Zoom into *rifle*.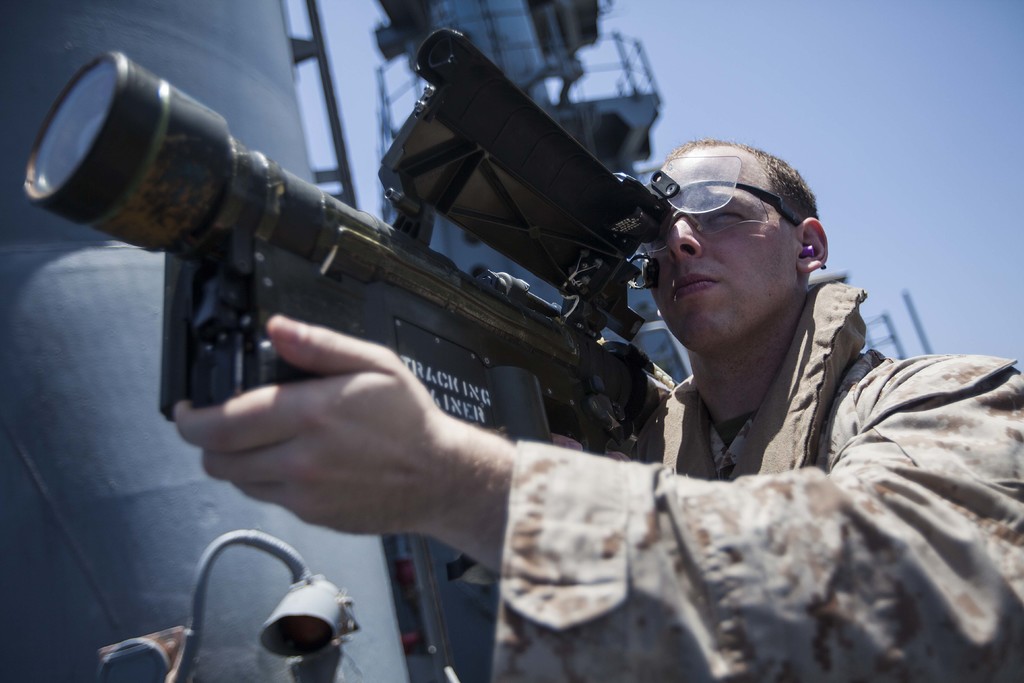
Zoom target: bbox=[0, 53, 630, 475].
